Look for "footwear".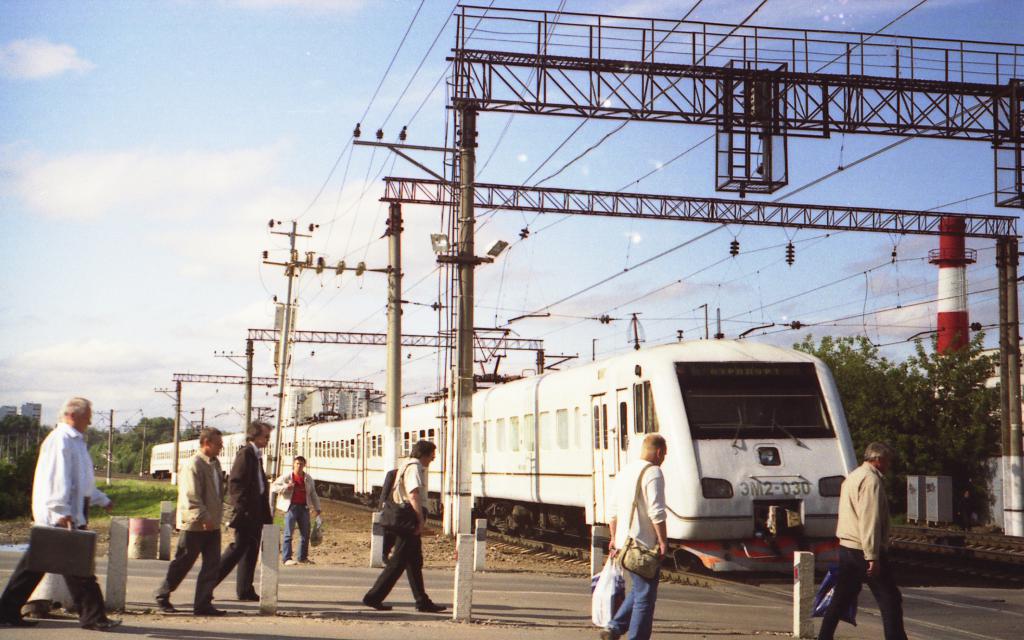
Found: crop(600, 625, 617, 639).
